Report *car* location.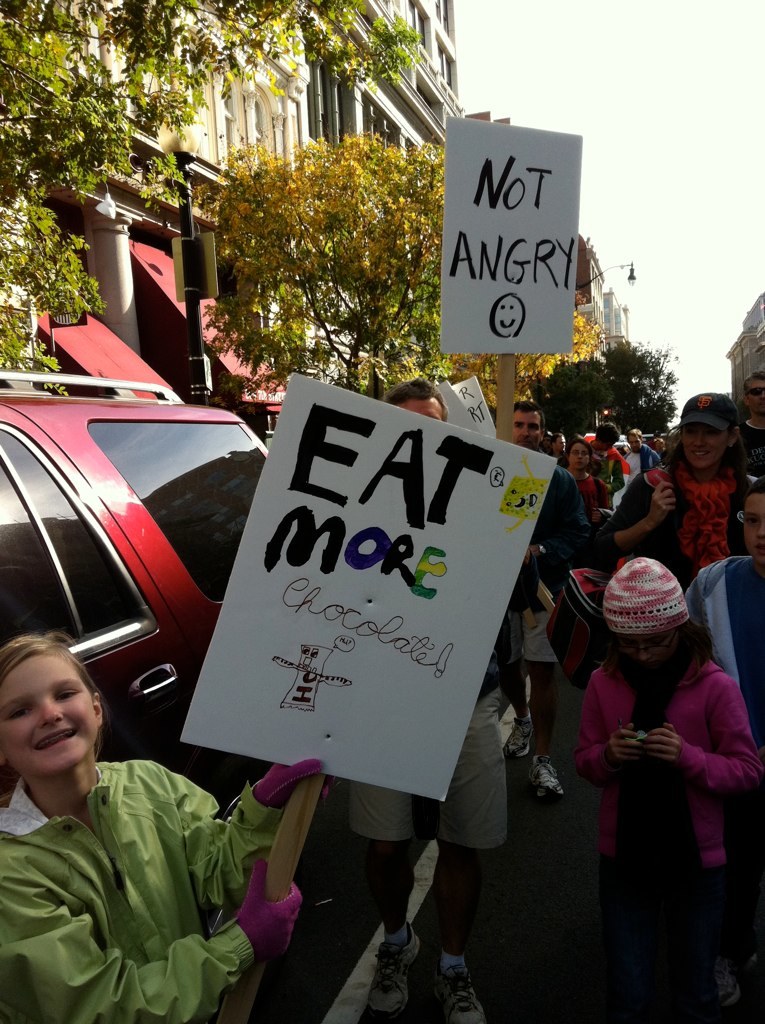
Report: (21,387,243,705).
